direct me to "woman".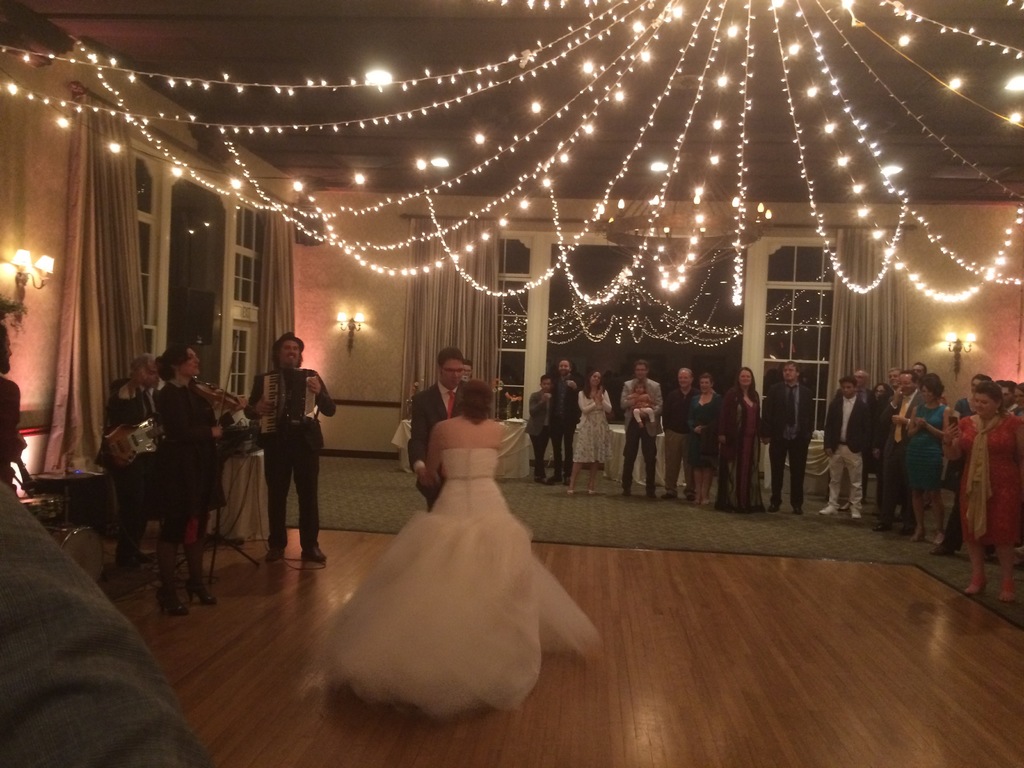
Direction: box(564, 373, 613, 496).
